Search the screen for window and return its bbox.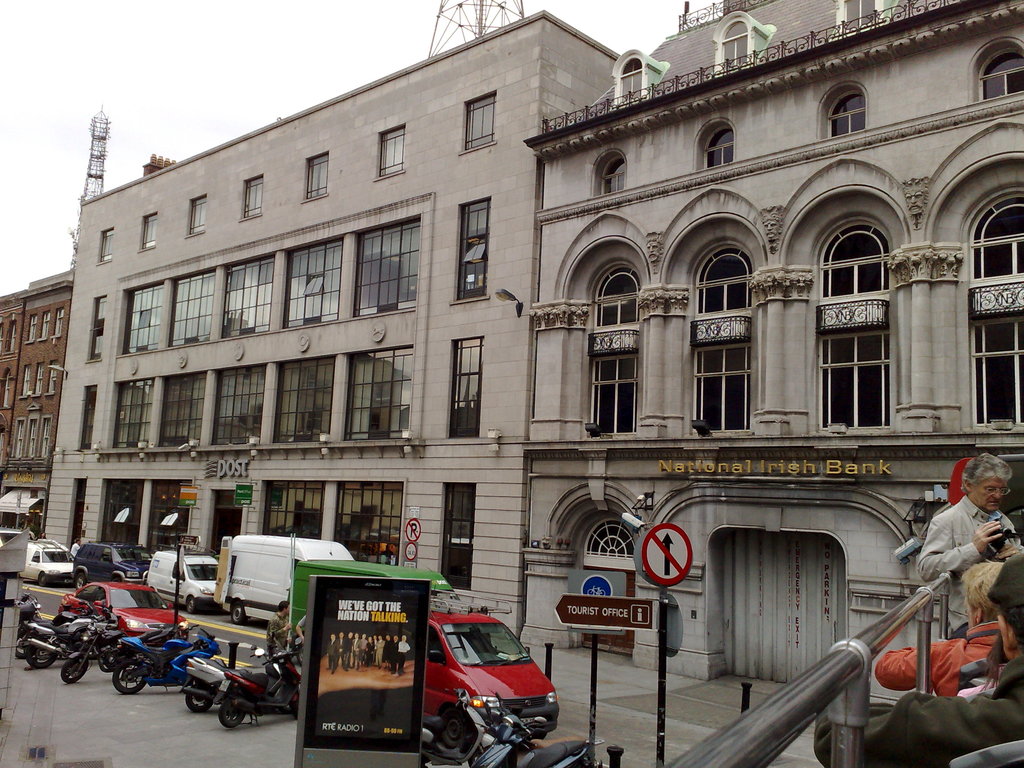
Found: 40:419:51:458.
